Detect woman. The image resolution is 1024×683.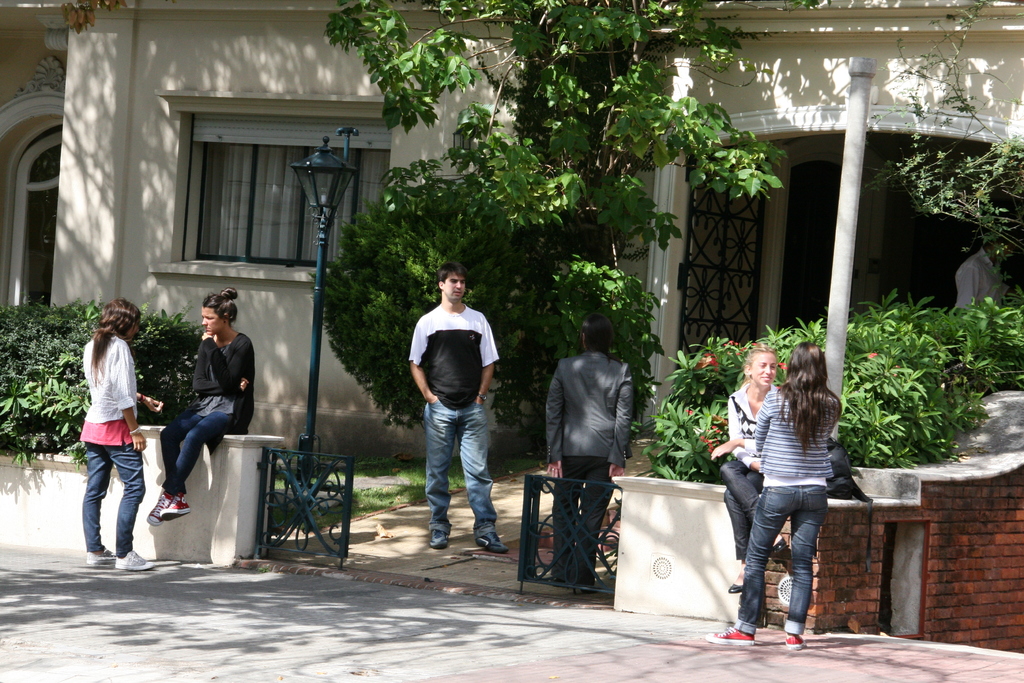
(left=707, top=343, right=791, bottom=593).
